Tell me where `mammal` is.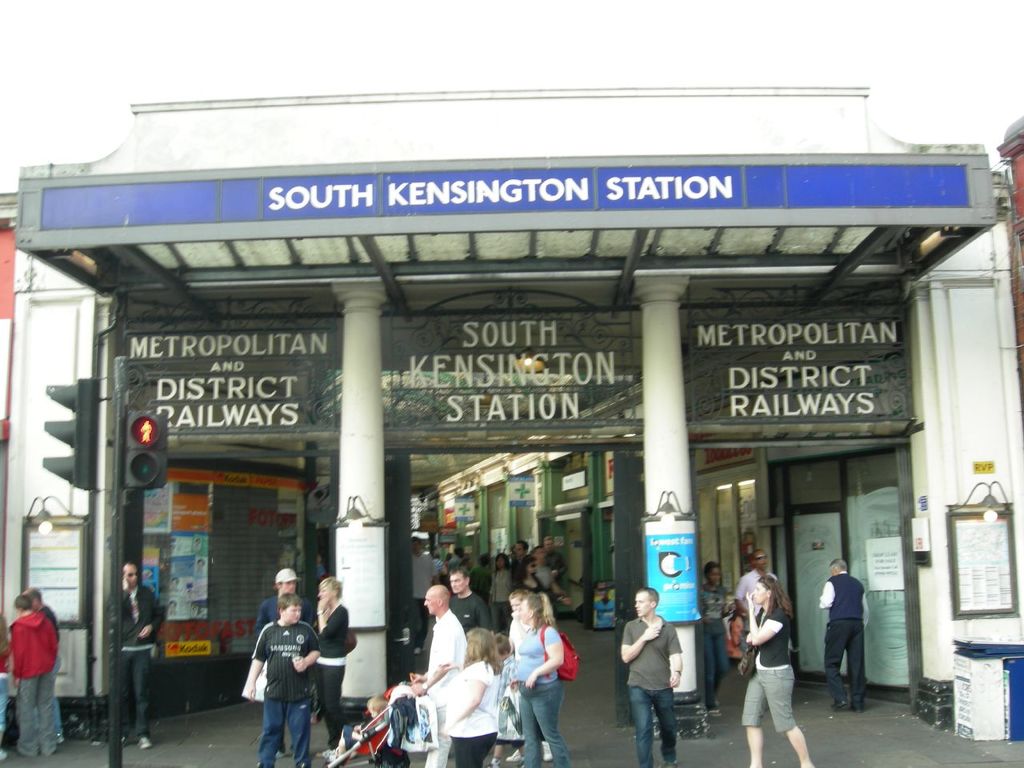
`mammal` is at [308, 573, 354, 761].
